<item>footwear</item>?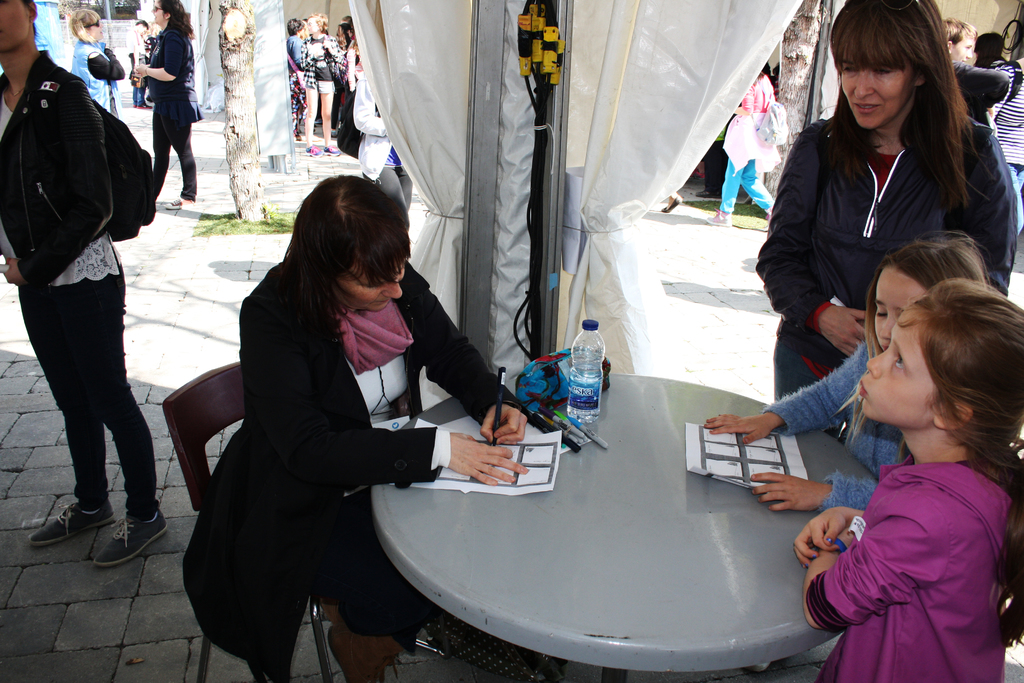
<bbox>15, 490, 95, 560</bbox>
